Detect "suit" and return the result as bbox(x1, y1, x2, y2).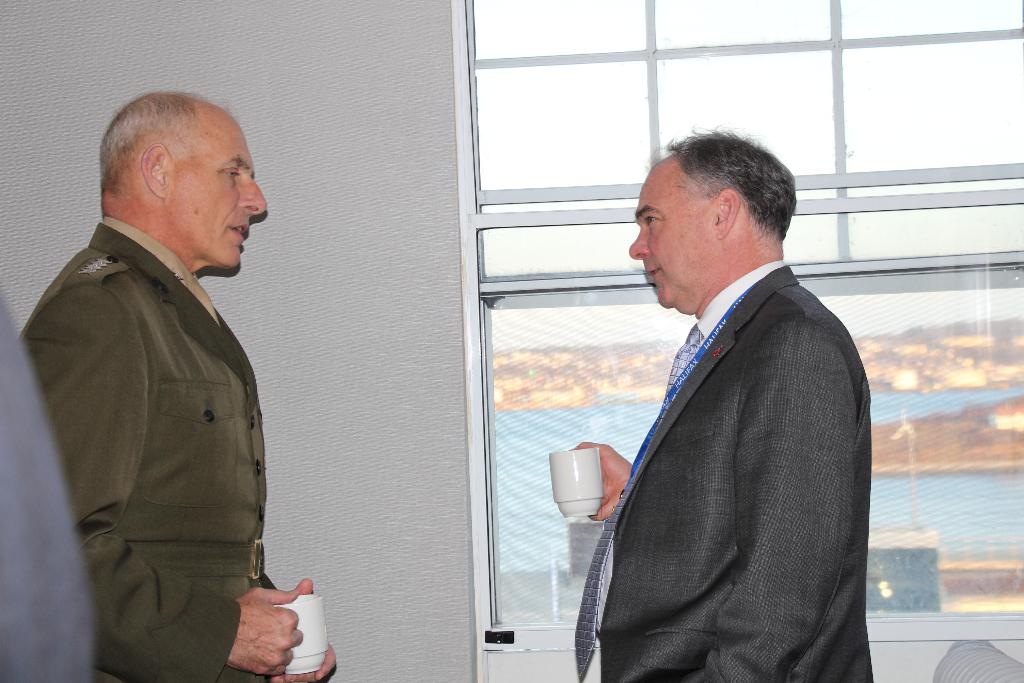
bbox(600, 264, 874, 682).
